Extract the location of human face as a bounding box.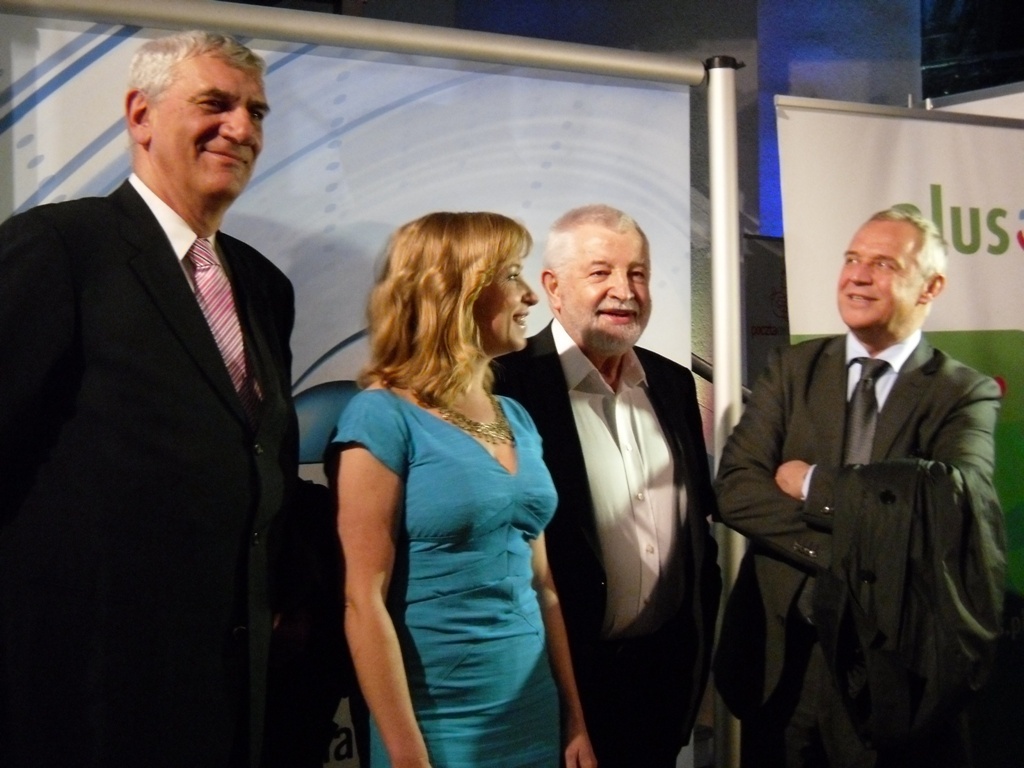
(560,229,651,341).
